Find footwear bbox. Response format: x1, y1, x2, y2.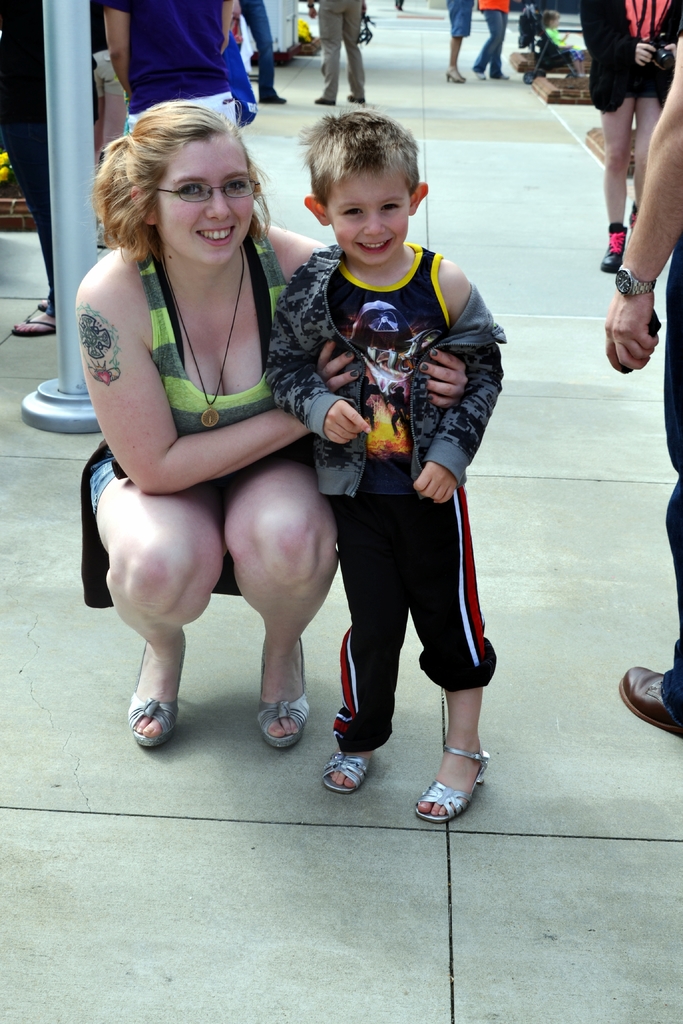
259, 638, 310, 750.
